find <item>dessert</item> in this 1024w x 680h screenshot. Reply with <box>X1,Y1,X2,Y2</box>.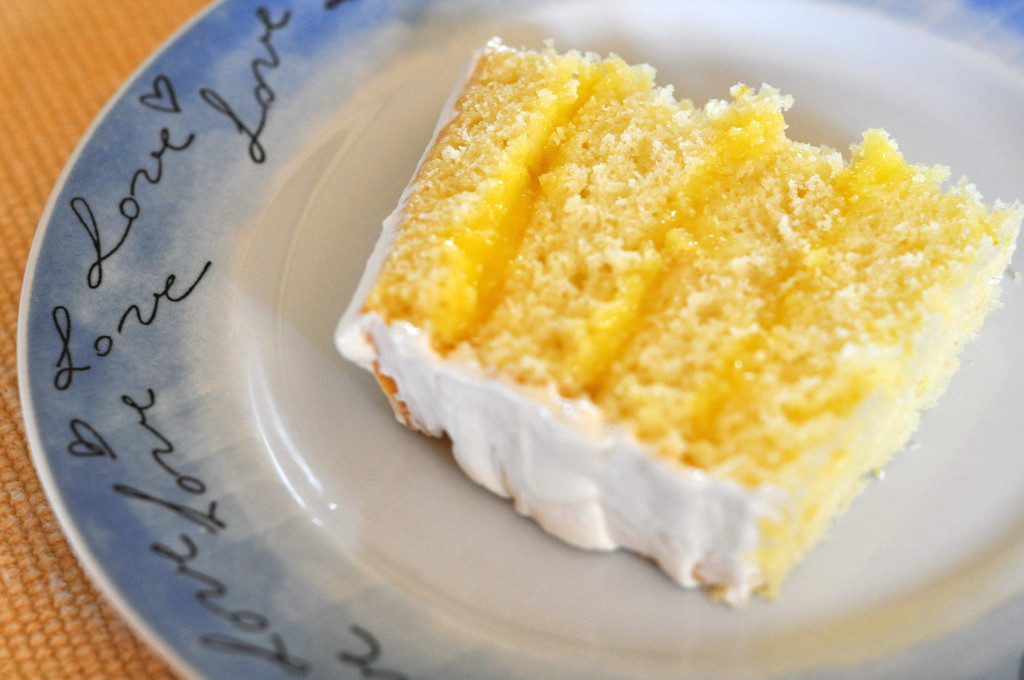
<box>296,32,995,623</box>.
